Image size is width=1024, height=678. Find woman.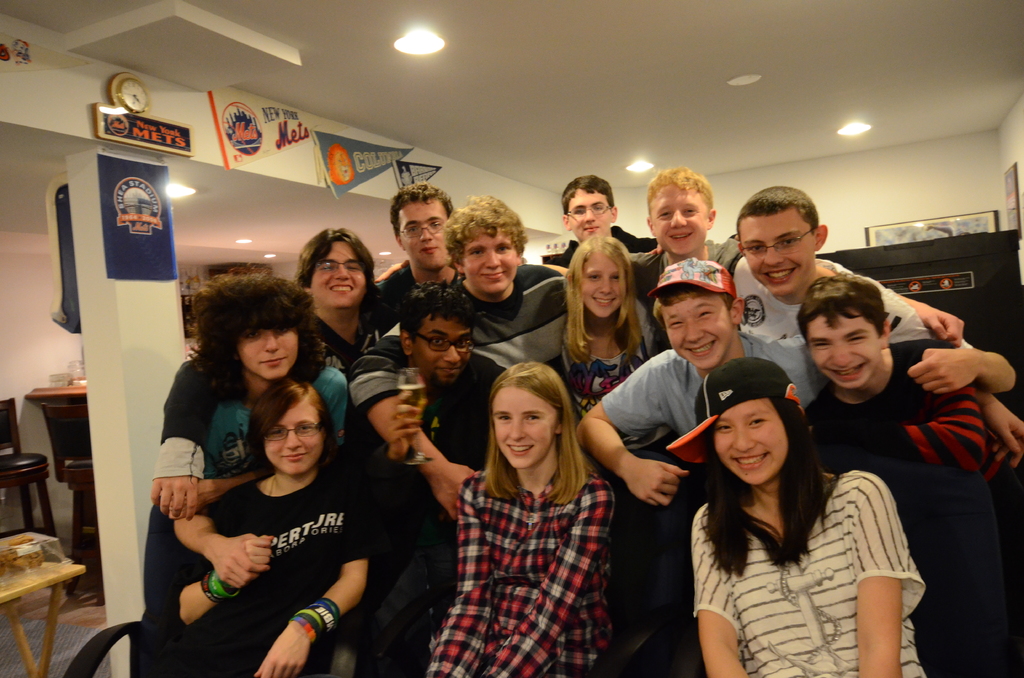
crop(673, 357, 904, 677).
